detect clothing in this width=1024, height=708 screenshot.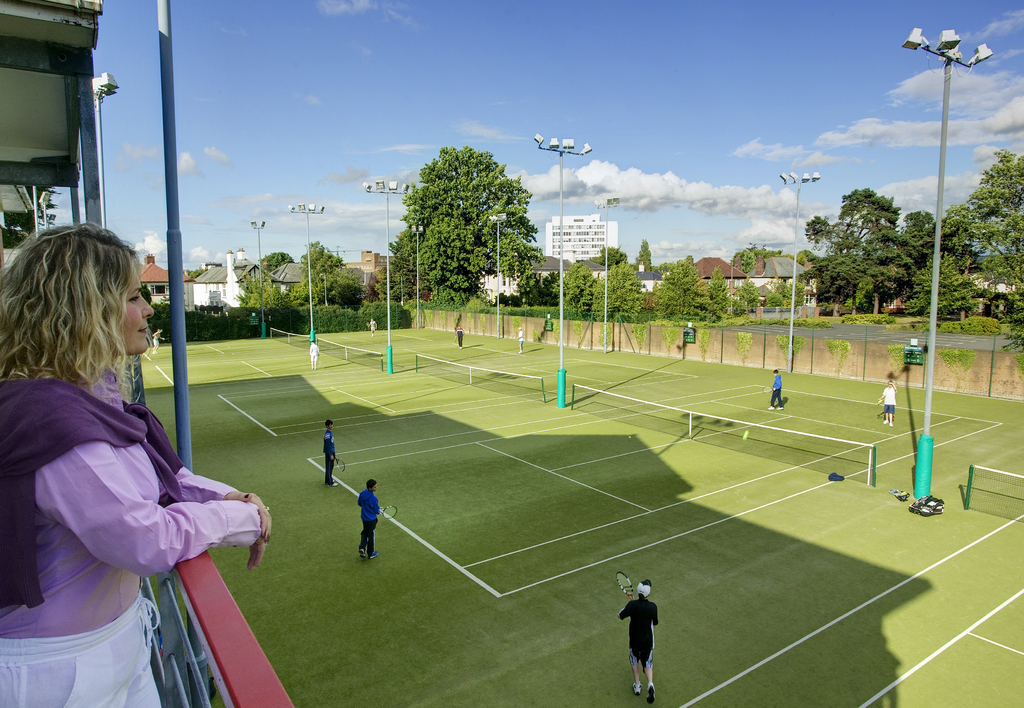
Detection: (x1=769, y1=375, x2=783, y2=412).
